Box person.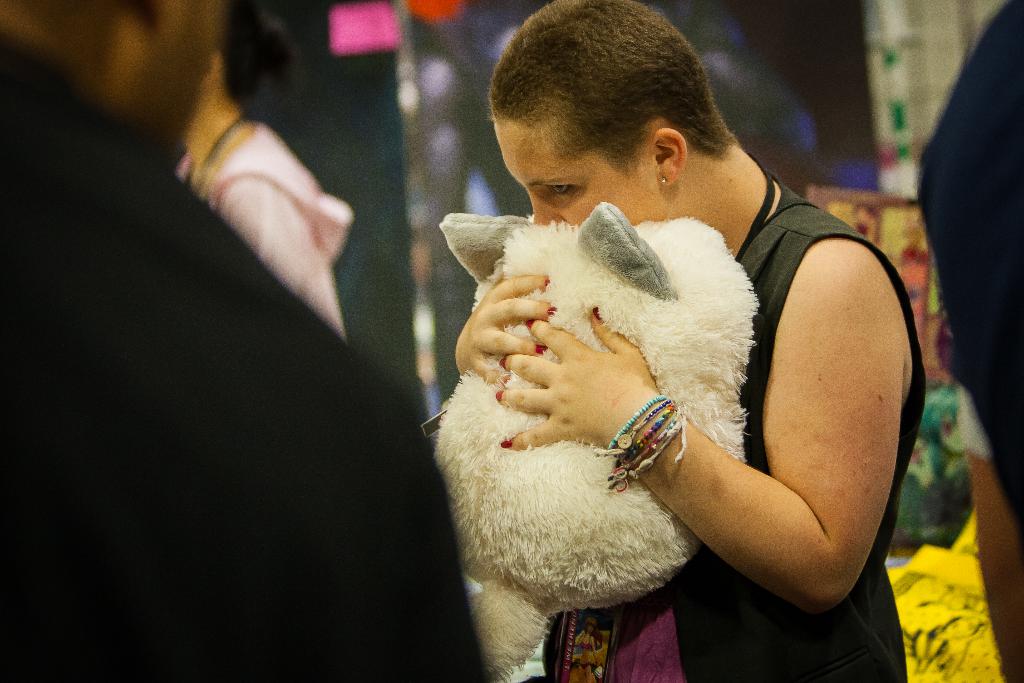
region(0, 0, 492, 682).
